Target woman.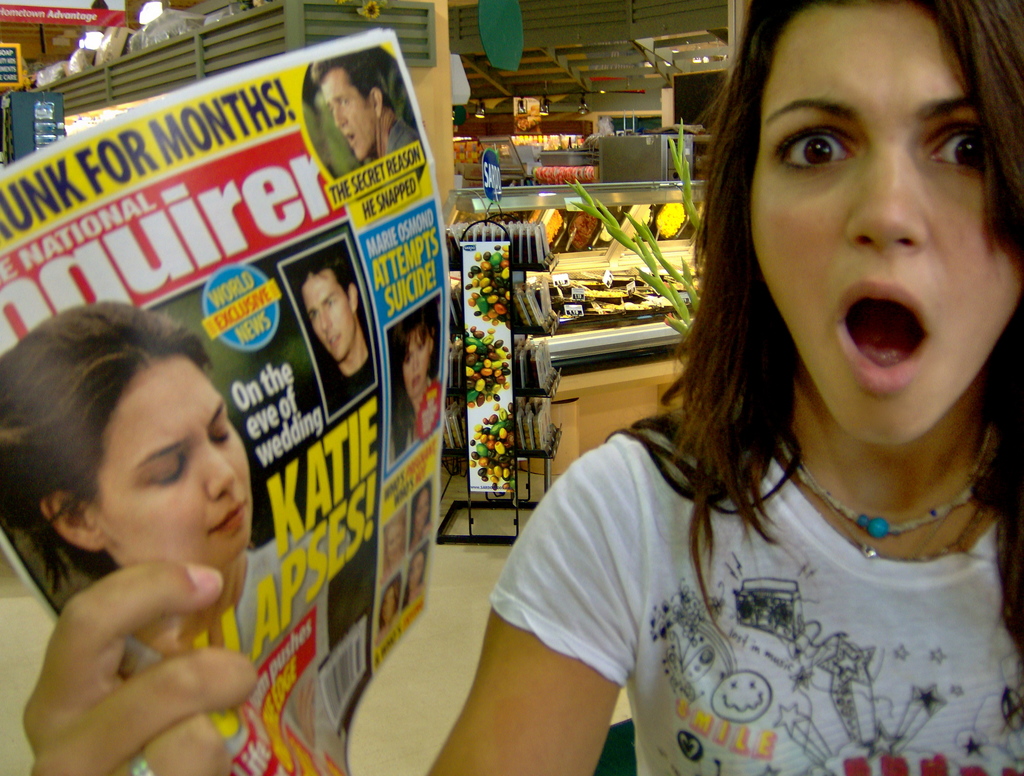
Target region: pyautogui.locateOnScreen(402, 538, 430, 610).
